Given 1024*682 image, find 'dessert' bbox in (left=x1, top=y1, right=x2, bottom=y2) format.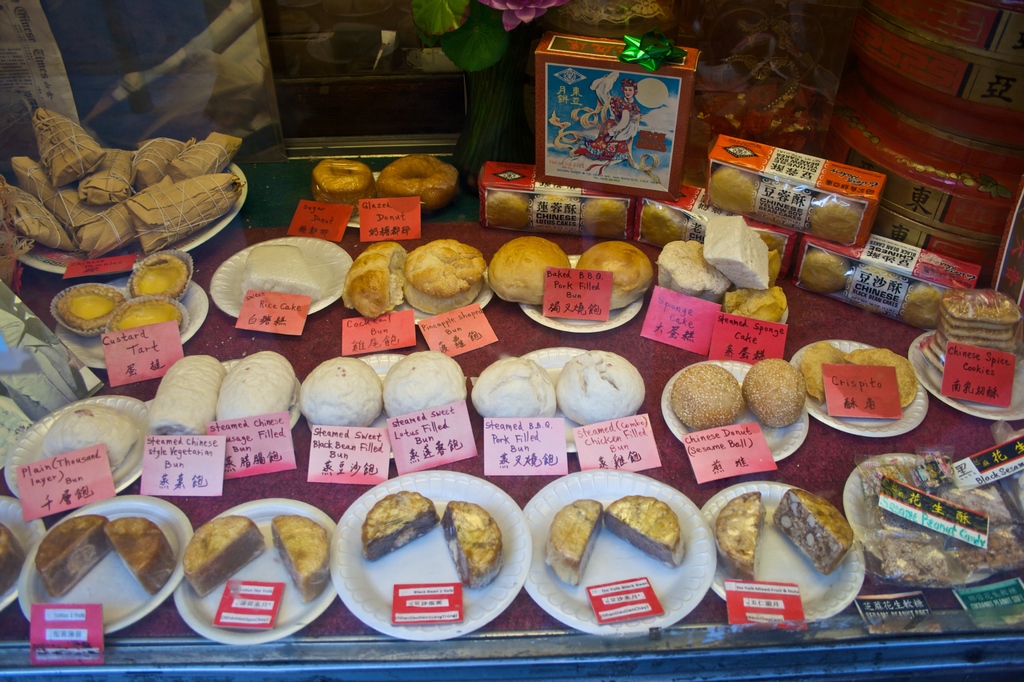
(left=808, top=185, right=852, bottom=244).
